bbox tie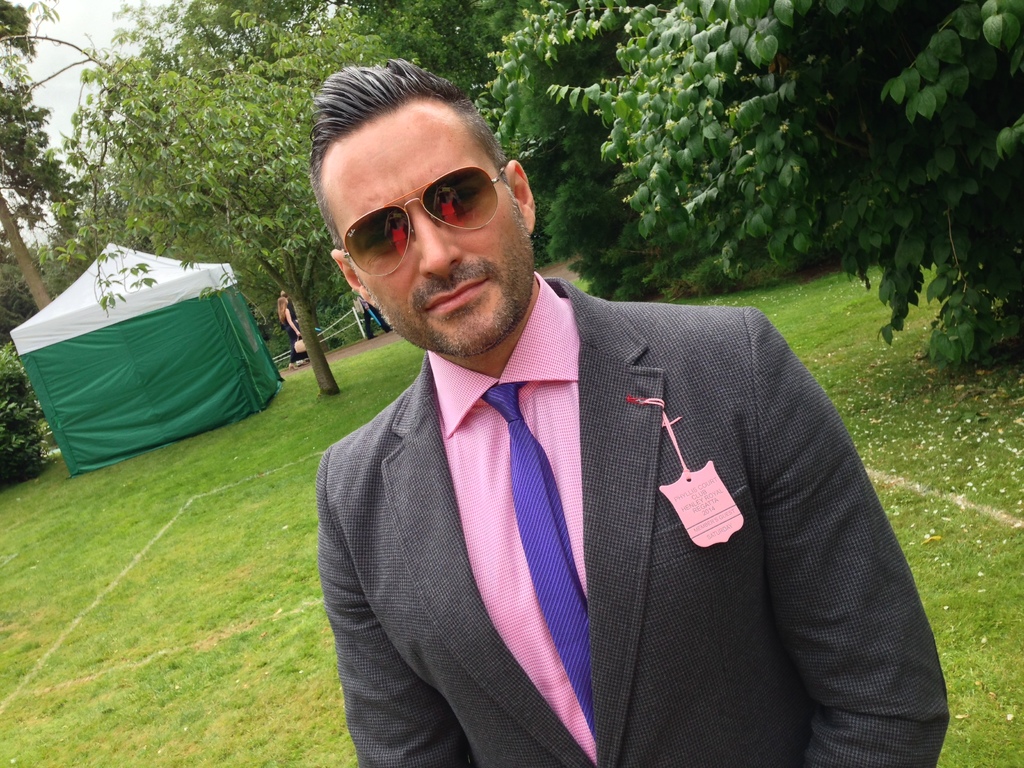
pyautogui.locateOnScreen(483, 381, 593, 737)
